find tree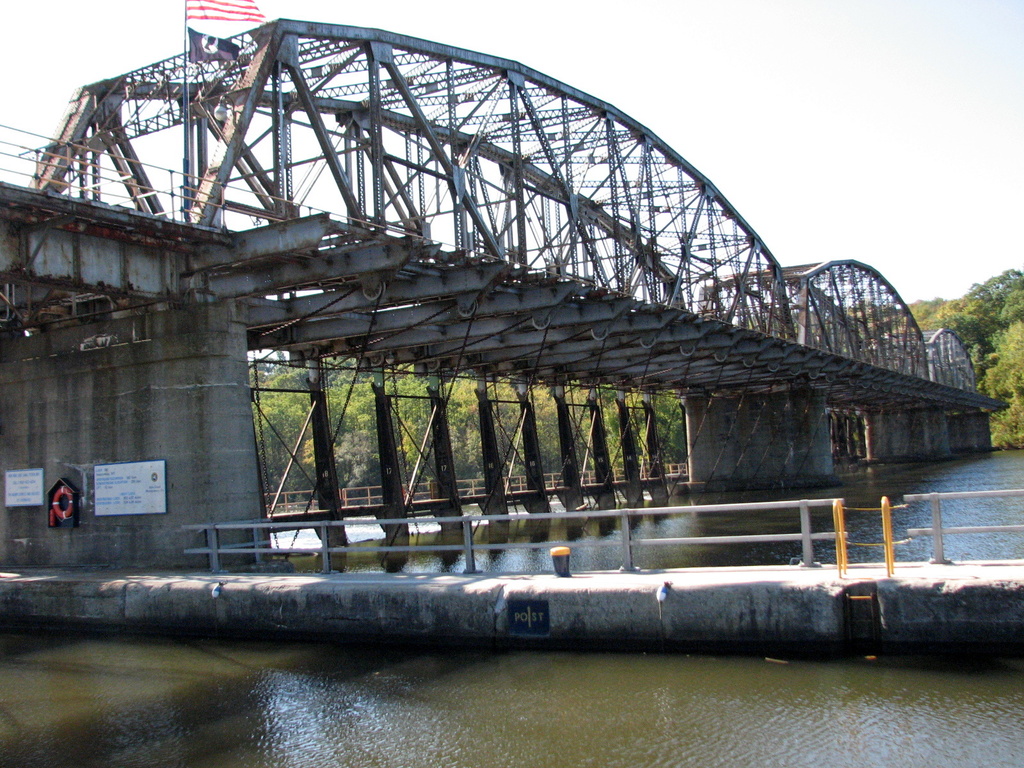
Rect(246, 362, 315, 481)
